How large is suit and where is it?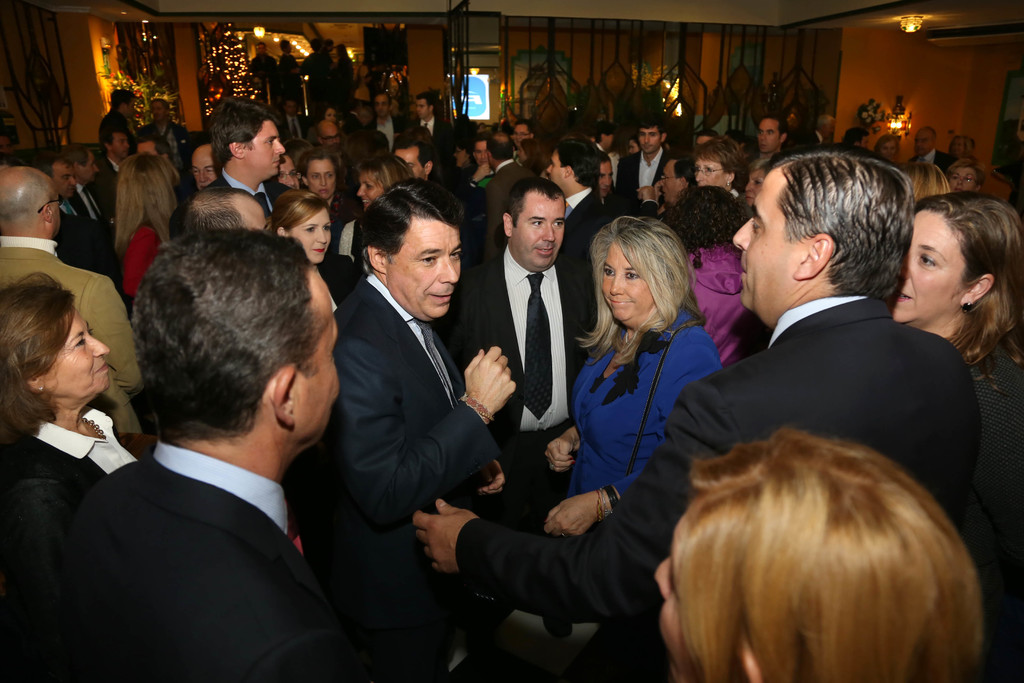
Bounding box: x1=367, y1=118, x2=400, y2=147.
